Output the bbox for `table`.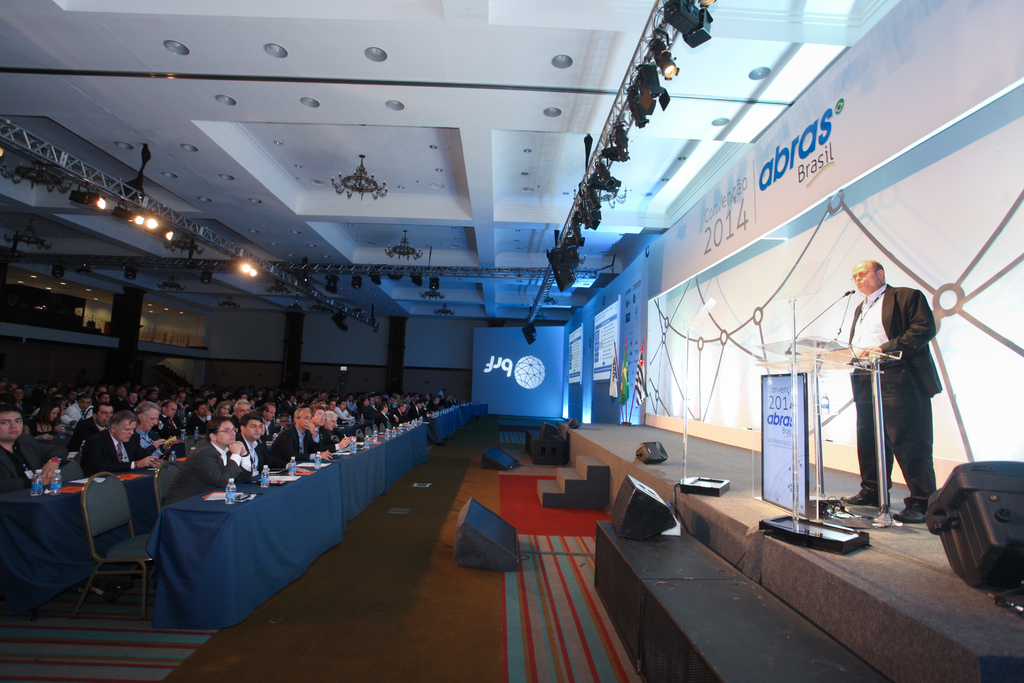
region(335, 390, 492, 522).
